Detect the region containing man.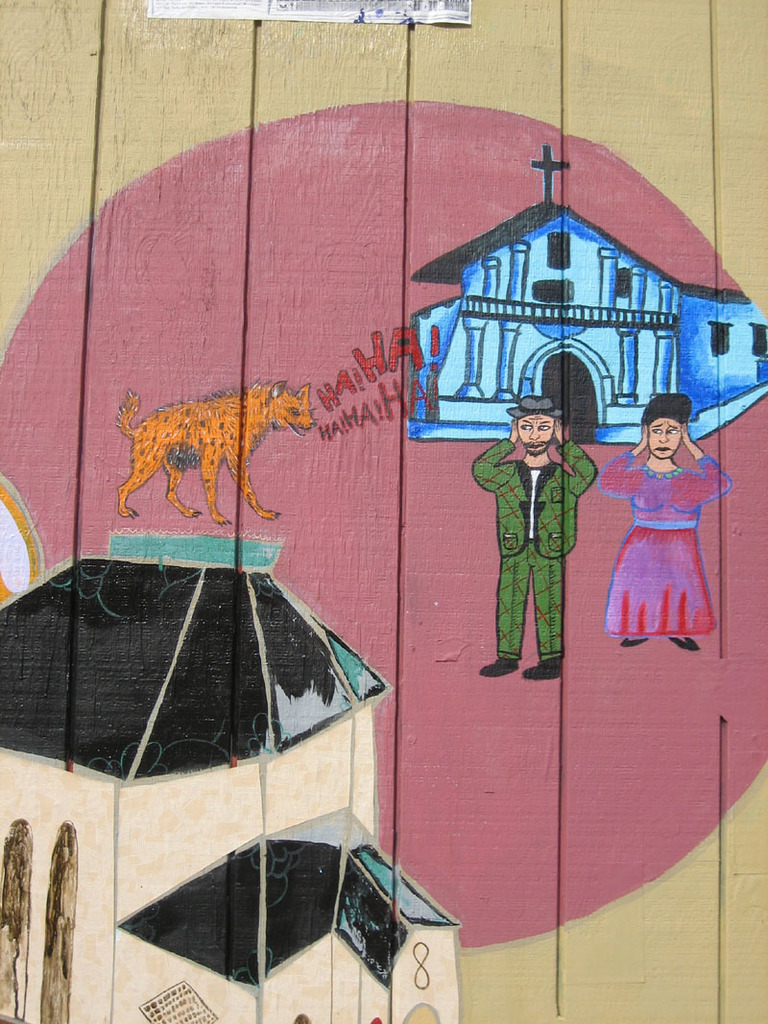
479:359:598:688.
